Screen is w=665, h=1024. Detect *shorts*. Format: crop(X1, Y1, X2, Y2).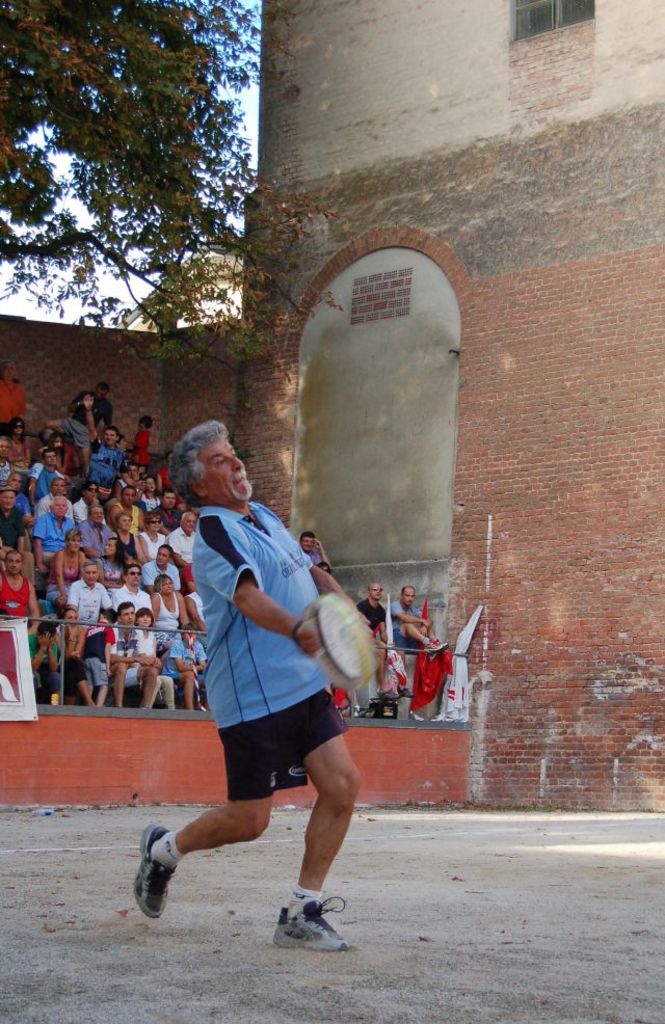
crop(84, 657, 105, 682).
